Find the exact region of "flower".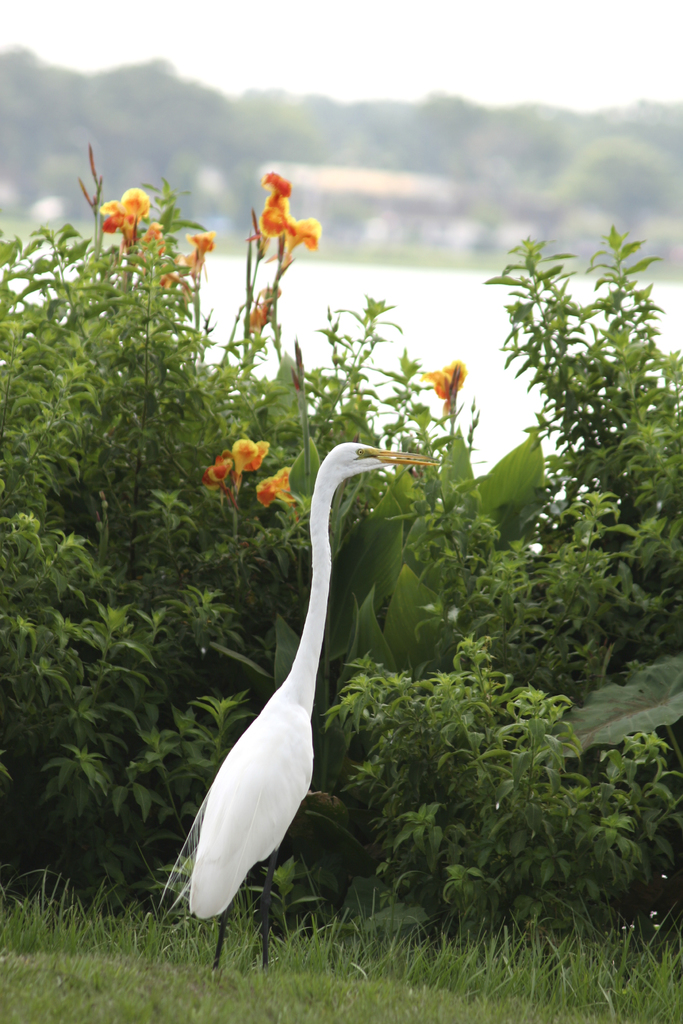
Exact region: detection(92, 177, 150, 245).
